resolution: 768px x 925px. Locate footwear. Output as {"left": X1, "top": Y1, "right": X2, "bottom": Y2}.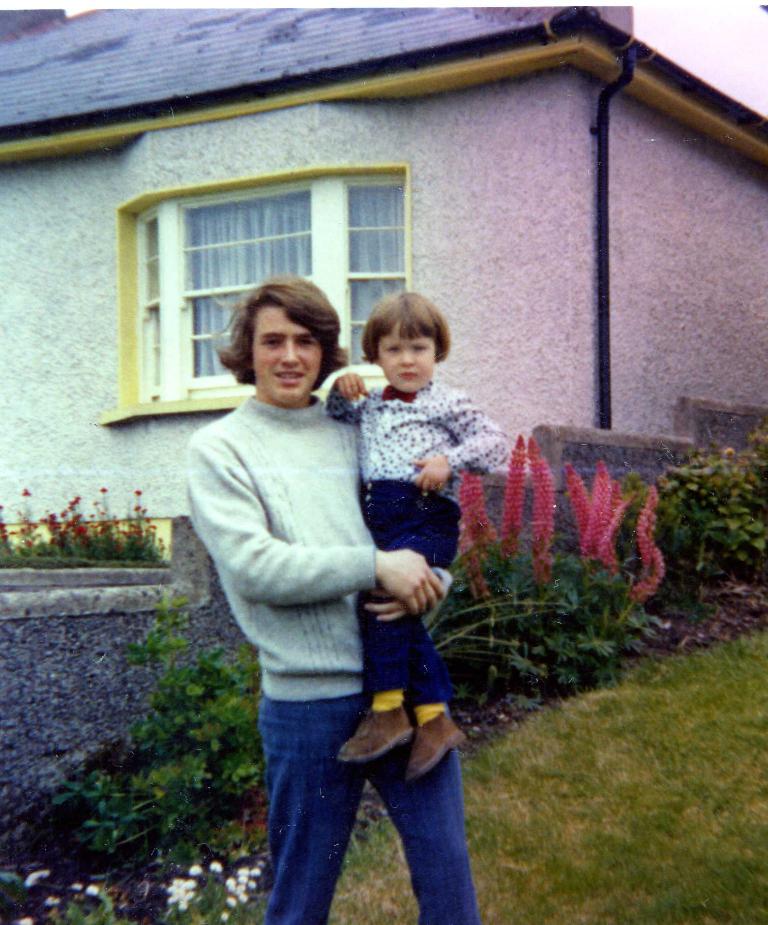
{"left": 399, "top": 706, "right": 462, "bottom": 791}.
